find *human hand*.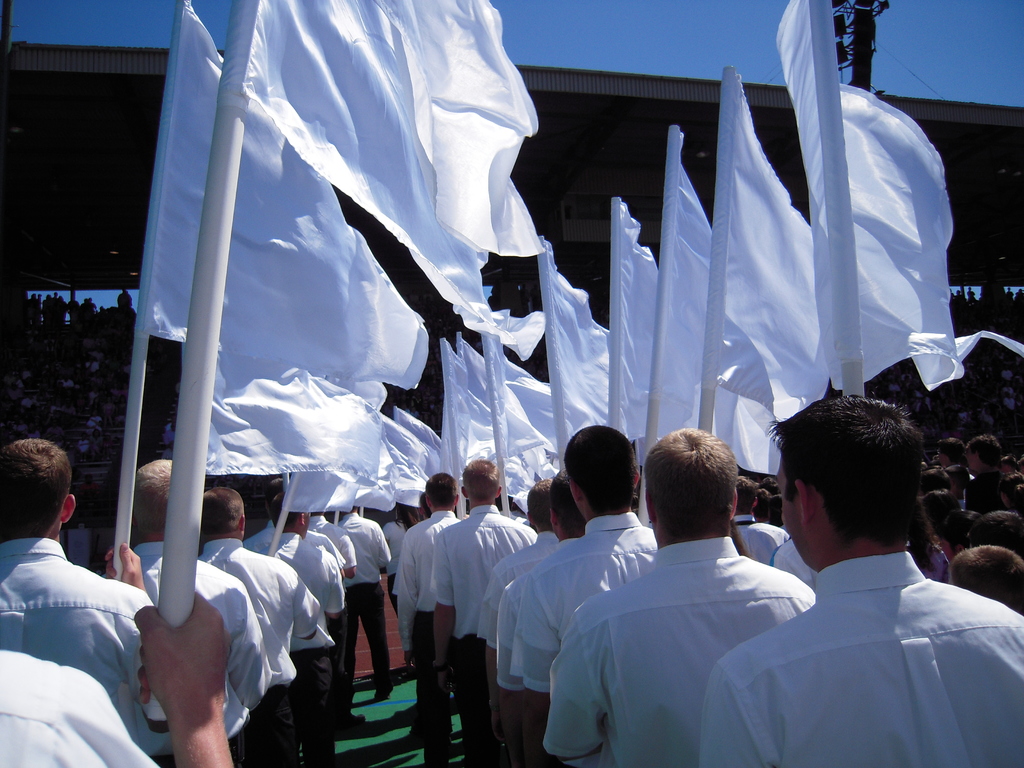
<bbox>101, 544, 145, 591</bbox>.
